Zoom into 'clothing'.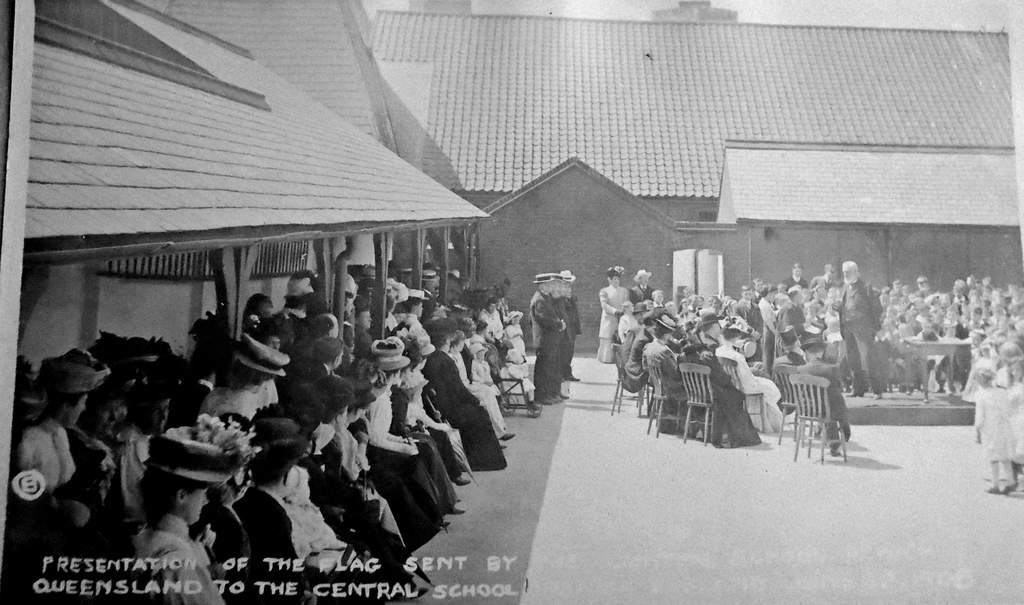
Zoom target: locate(236, 496, 321, 604).
